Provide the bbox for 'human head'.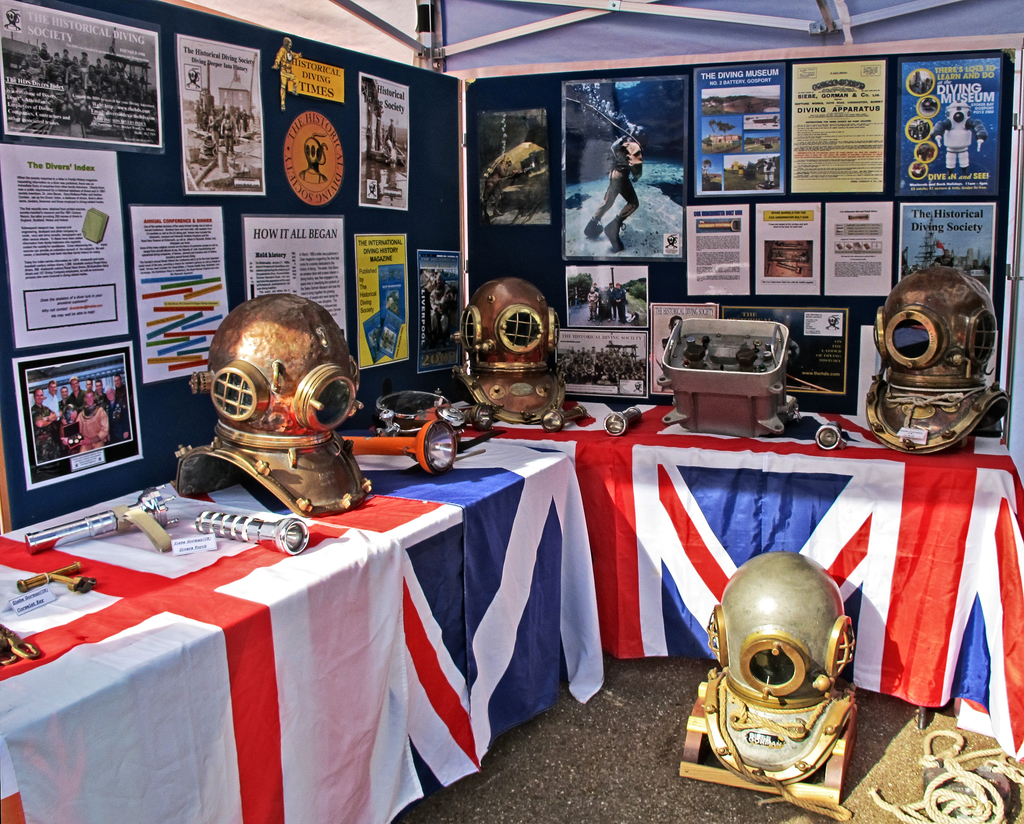
select_region(86, 379, 92, 392).
